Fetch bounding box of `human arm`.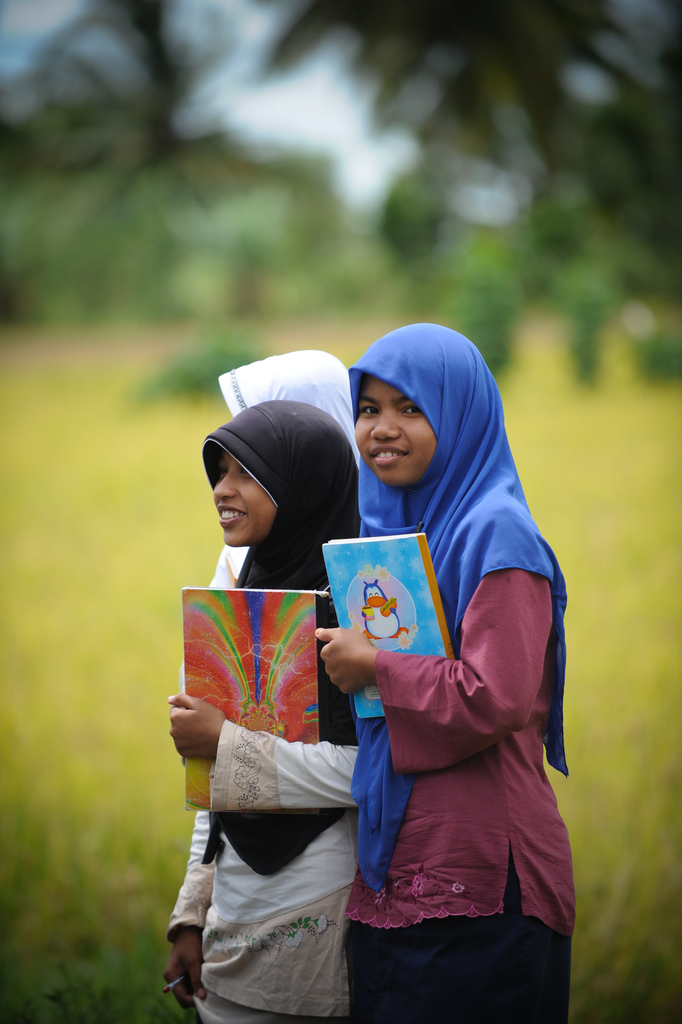
Bbox: rect(158, 683, 359, 810).
